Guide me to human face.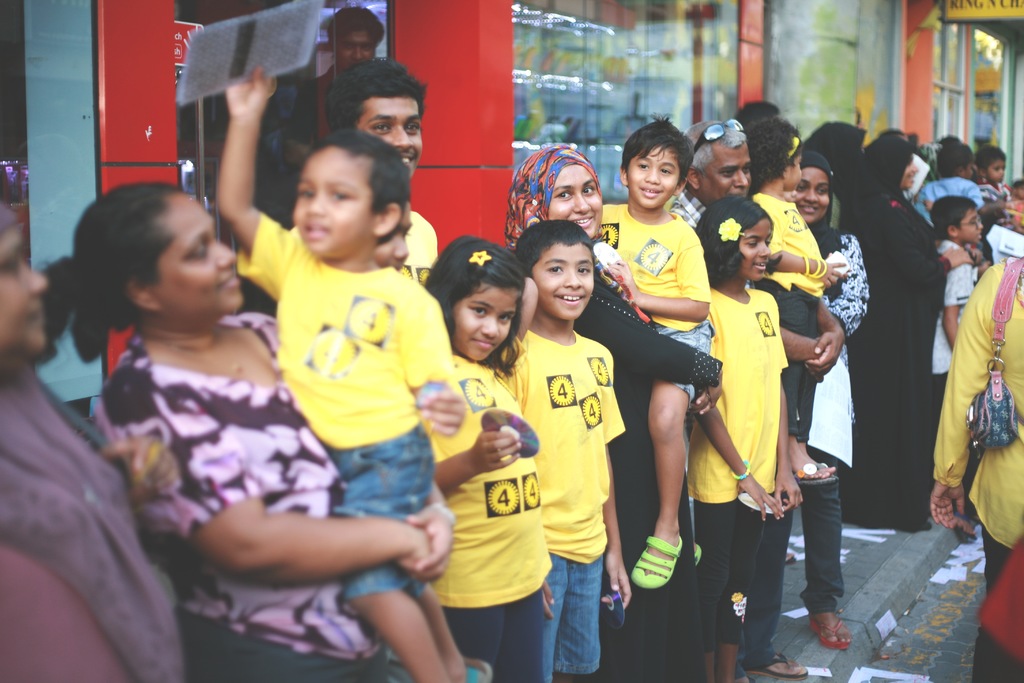
Guidance: [x1=155, y1=193, x2=244, y2=320].
